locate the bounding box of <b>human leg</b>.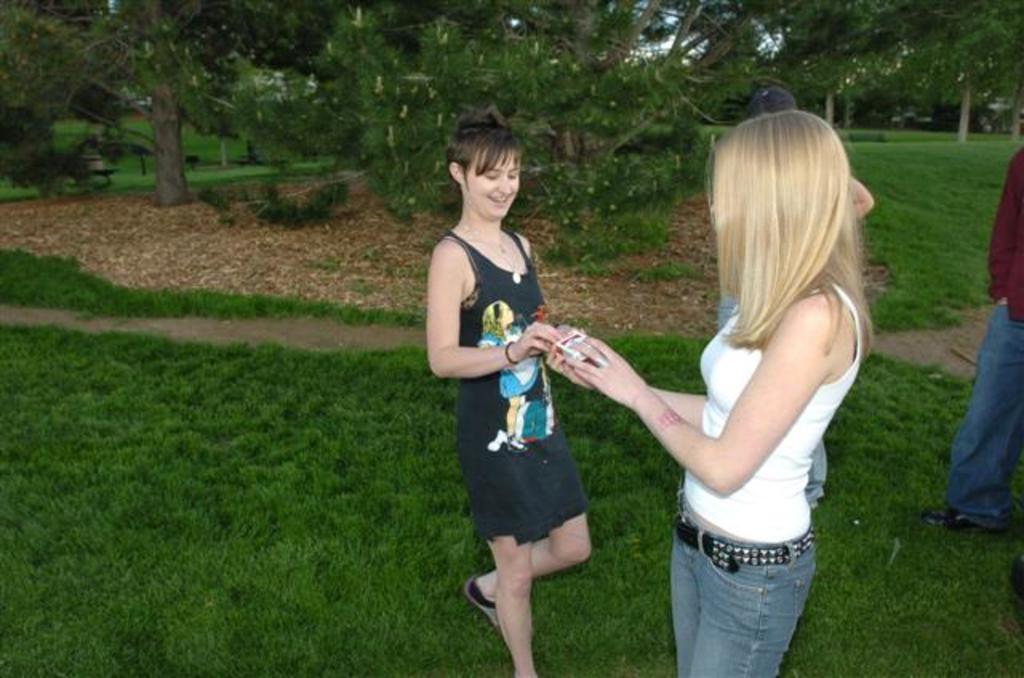
Bounding box: bbox=[717, 294, 734, 326].
